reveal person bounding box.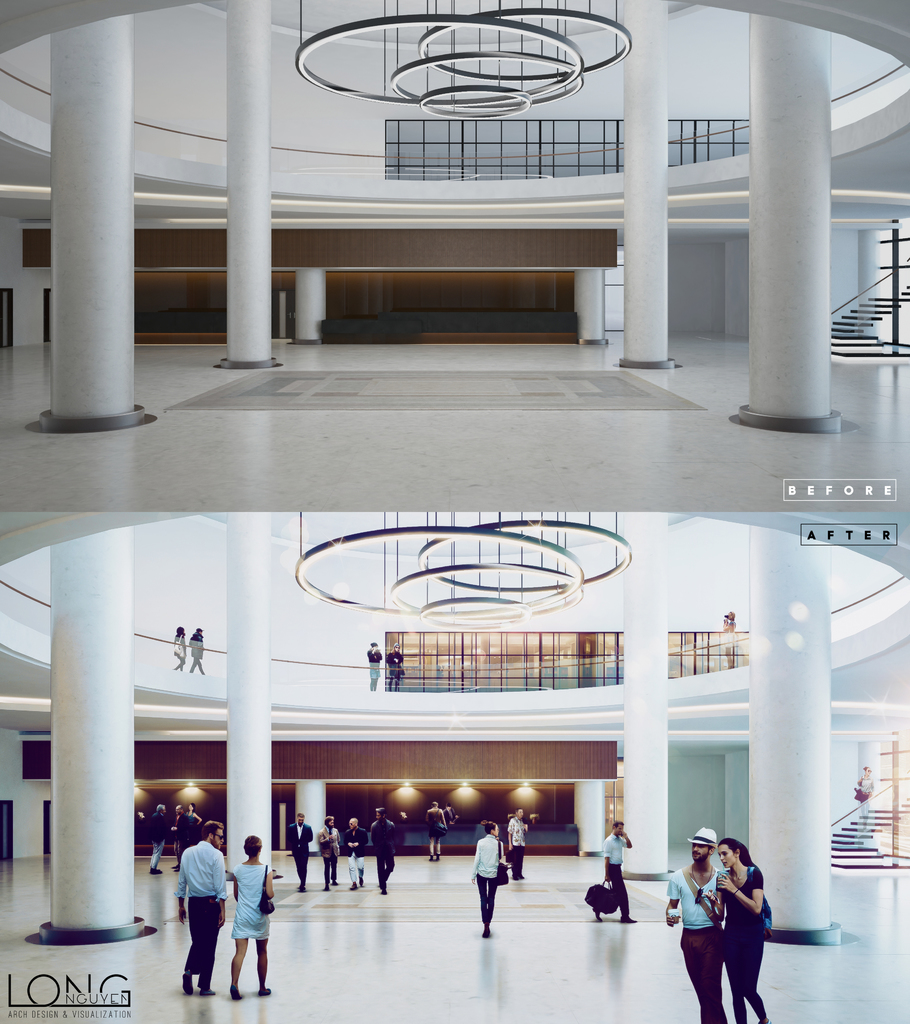
Revealed: 389 645 403 692.
